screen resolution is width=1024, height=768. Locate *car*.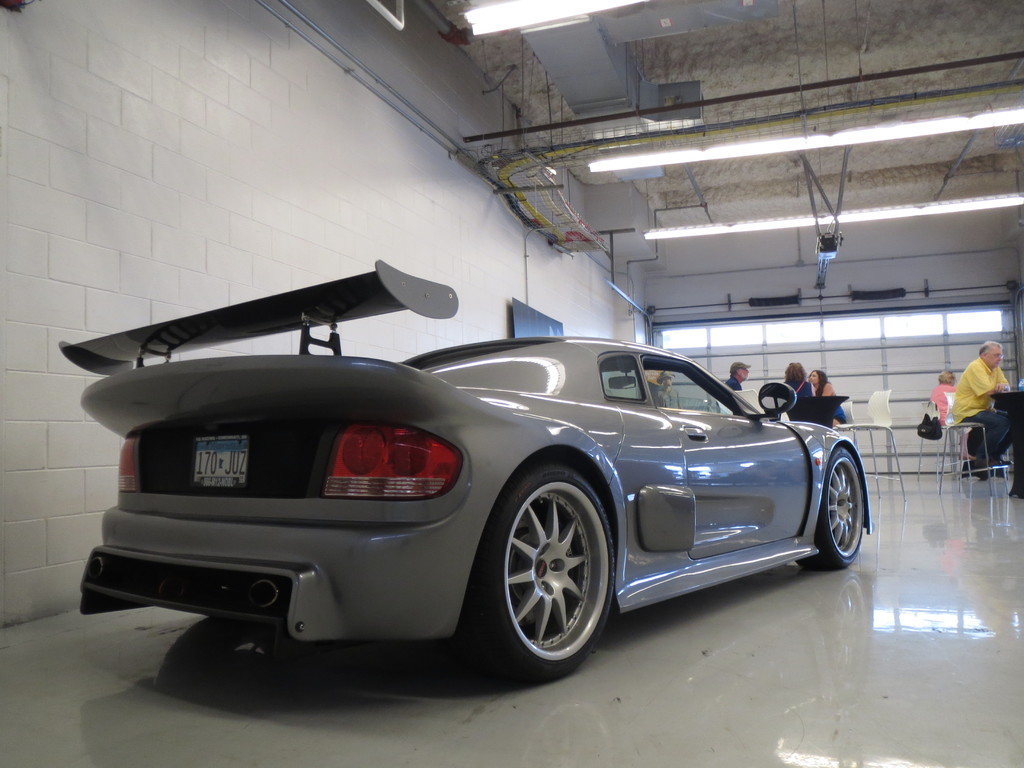
{"left": 58, "top": 259, "right": 879, "bottom": 681}.
